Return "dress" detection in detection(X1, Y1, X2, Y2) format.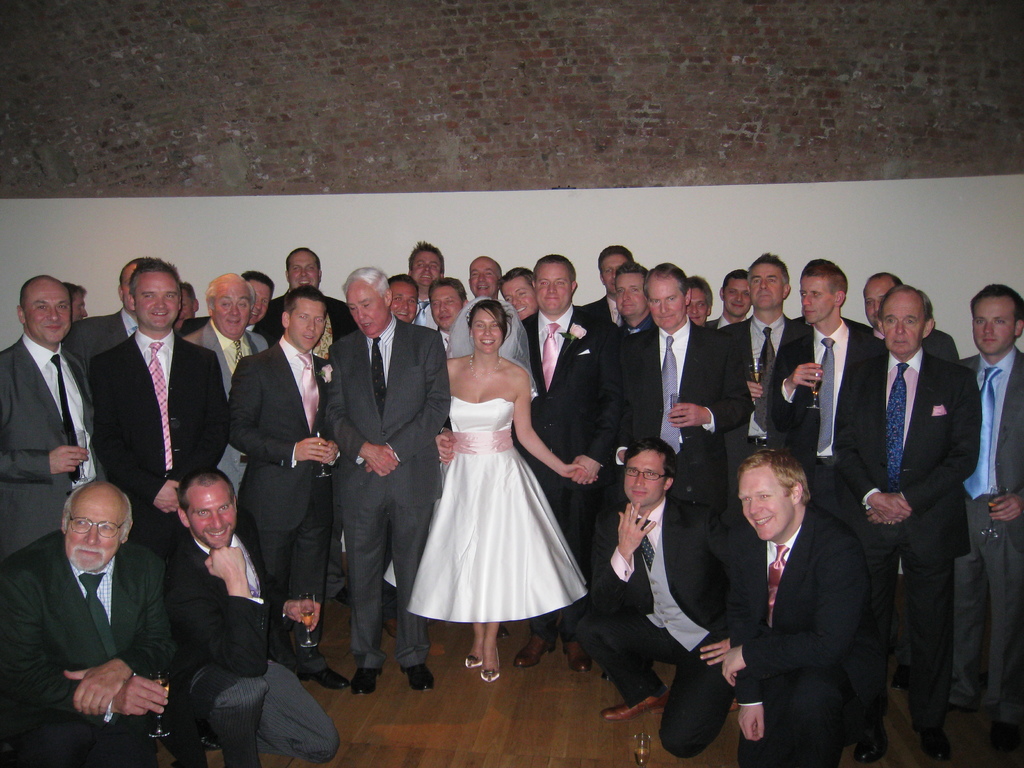
detection(406, 396, 588, 621).
